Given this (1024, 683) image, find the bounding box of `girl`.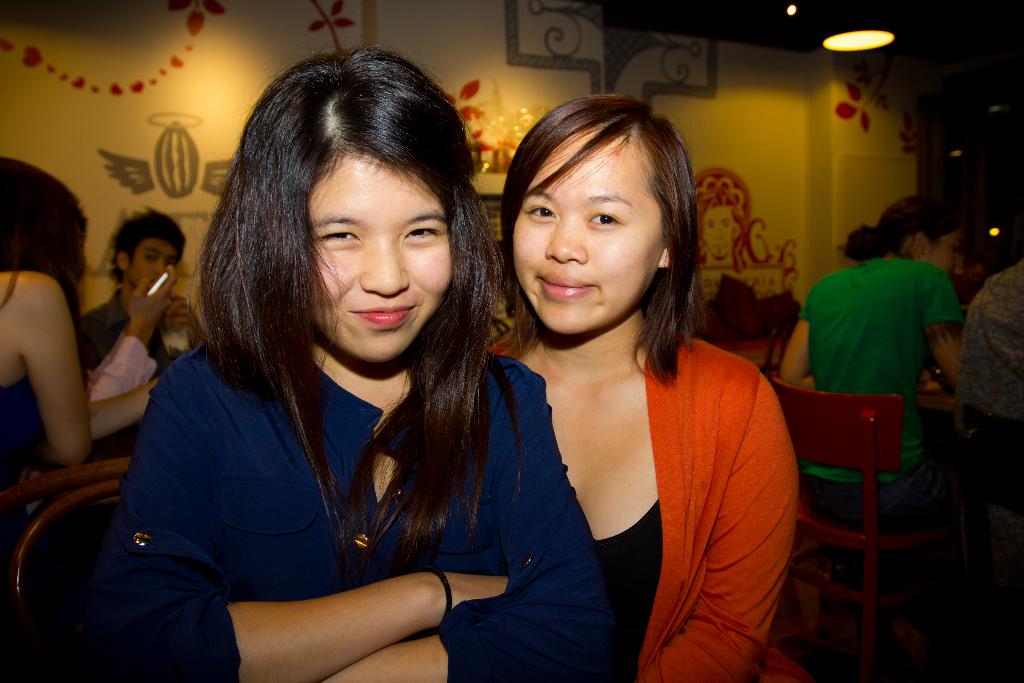
488 93 811 682.
